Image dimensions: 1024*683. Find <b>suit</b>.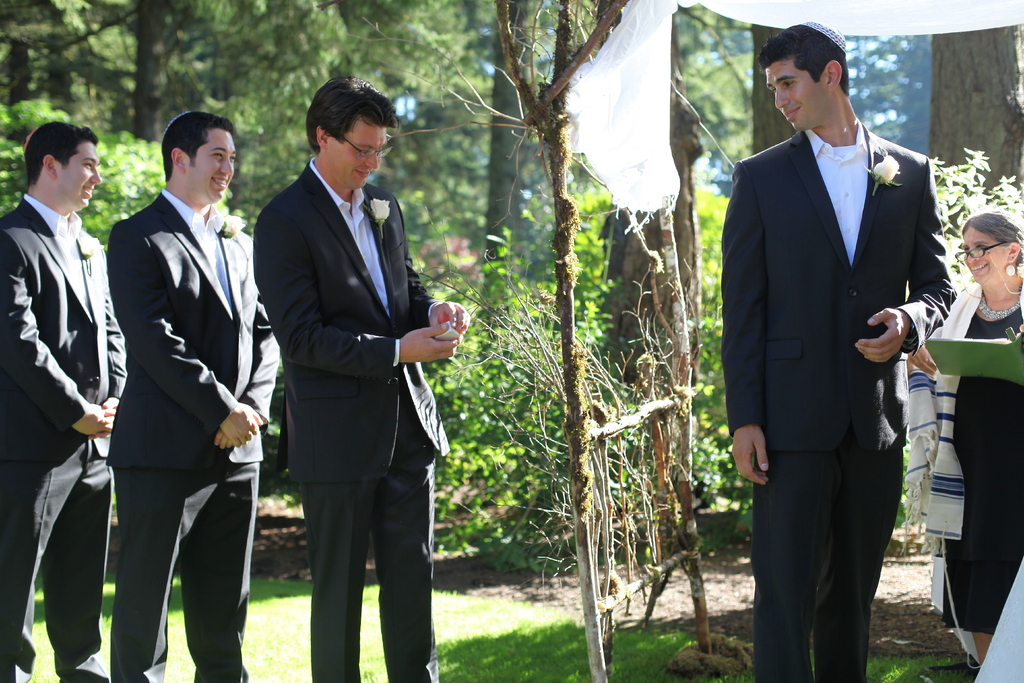
<bbox>86, 128, 260, 679</bbox>.
